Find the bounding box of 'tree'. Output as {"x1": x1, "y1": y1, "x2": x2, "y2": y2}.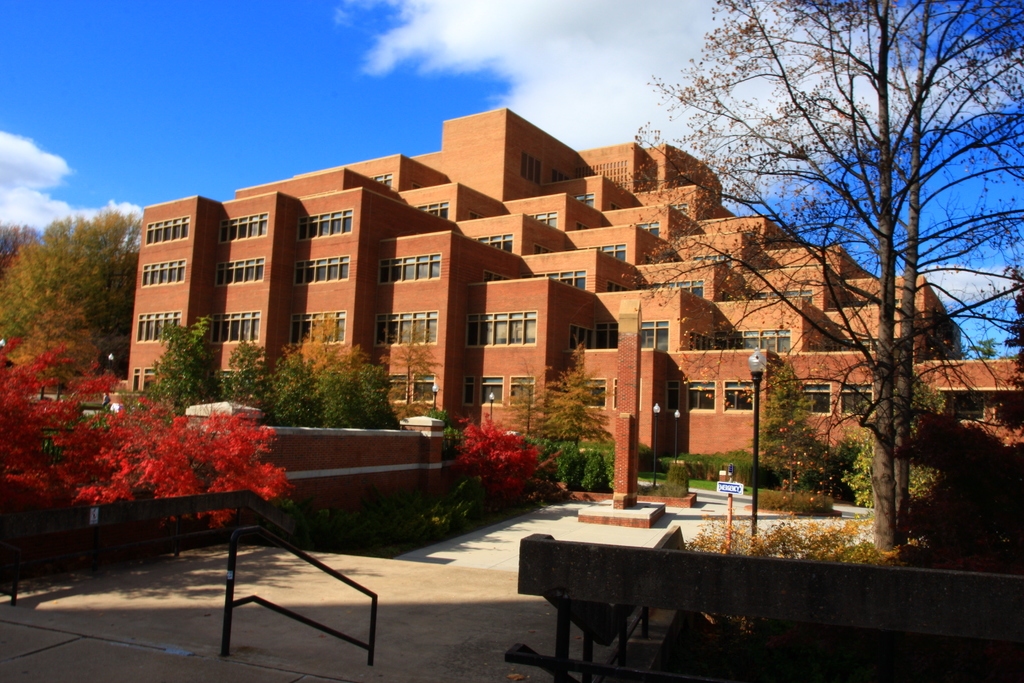
{"x1": 0, "y1": 209, "x2": 147, "y2": 403}.
